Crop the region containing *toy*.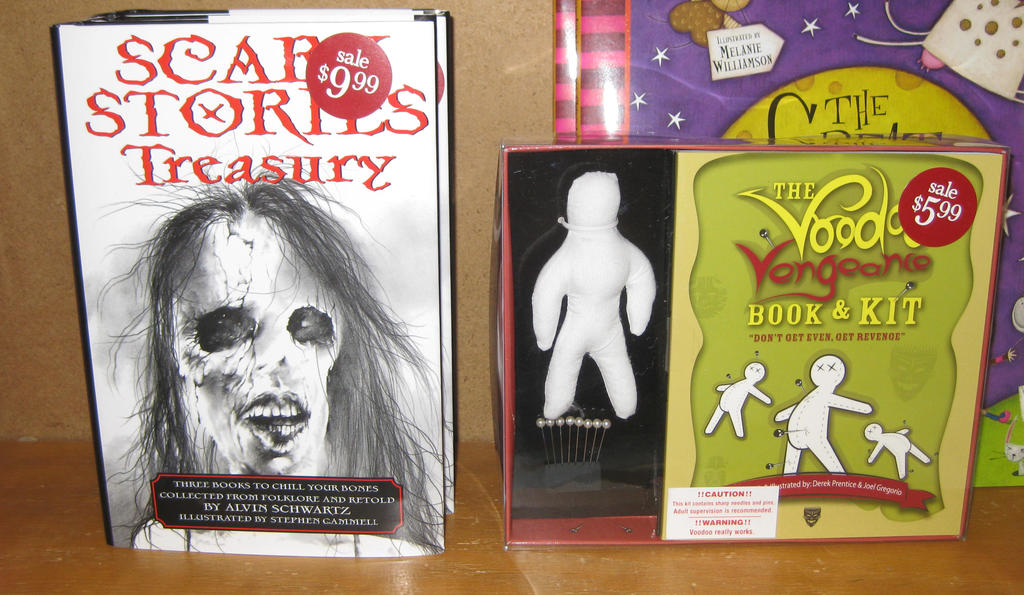
Crop region: bbox=(520, 139, 666, 457).
